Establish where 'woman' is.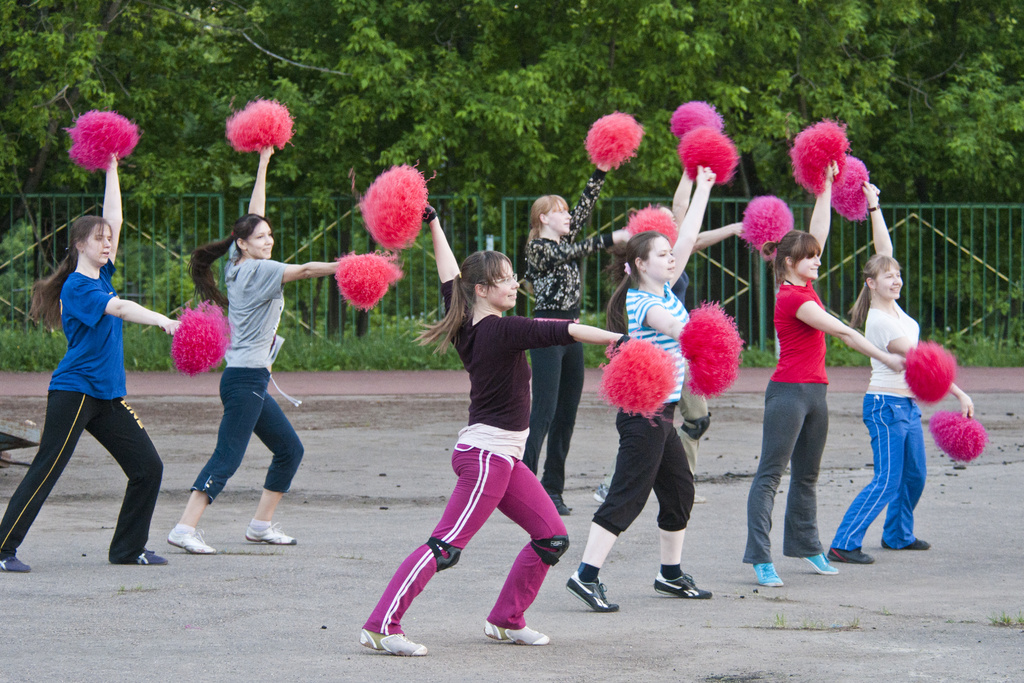
Established at box(819, 177, 981, 568).
